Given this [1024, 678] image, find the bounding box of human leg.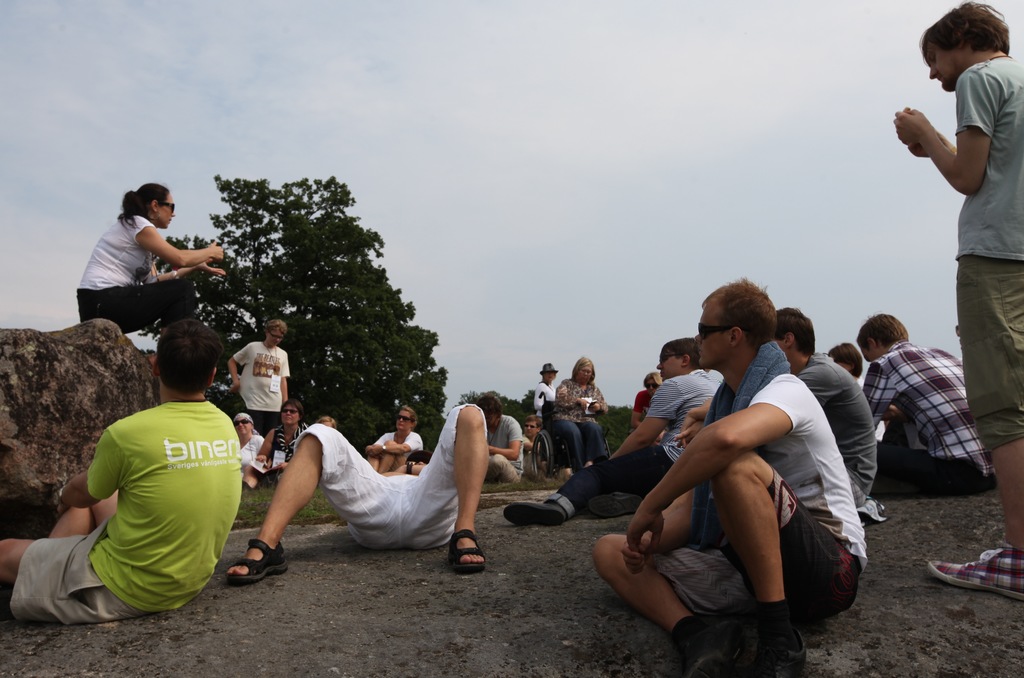
(x1=588, y1=482, x2=646, y2=519).
